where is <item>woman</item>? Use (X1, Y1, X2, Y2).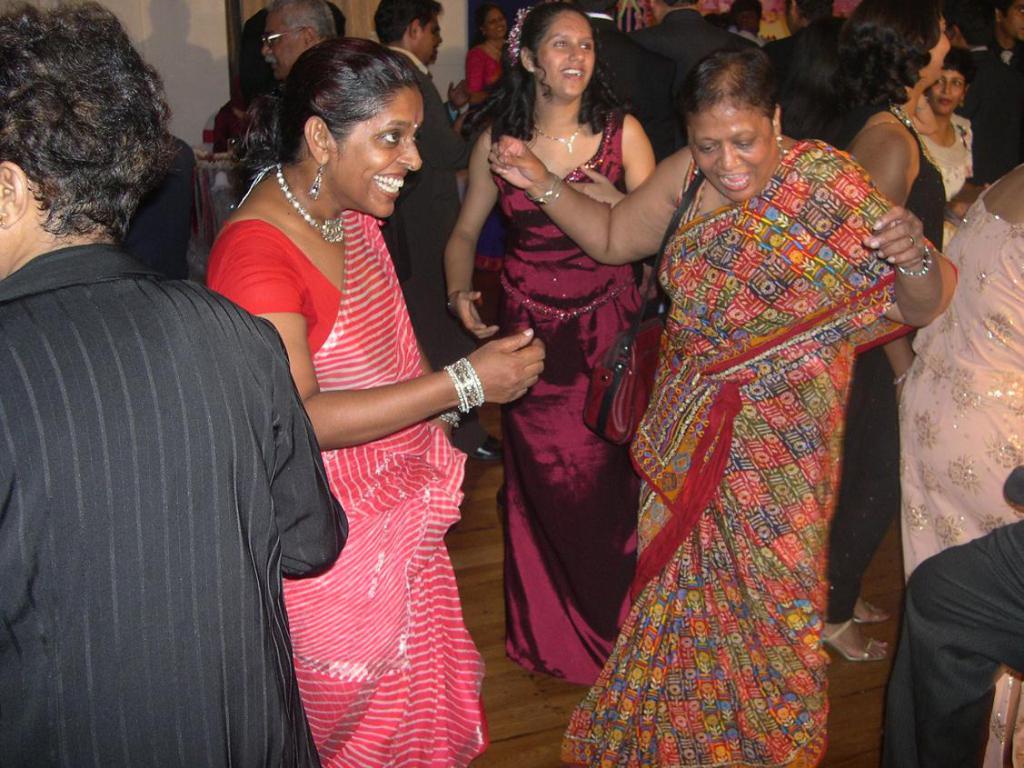
(467, 5, 517, 103).
